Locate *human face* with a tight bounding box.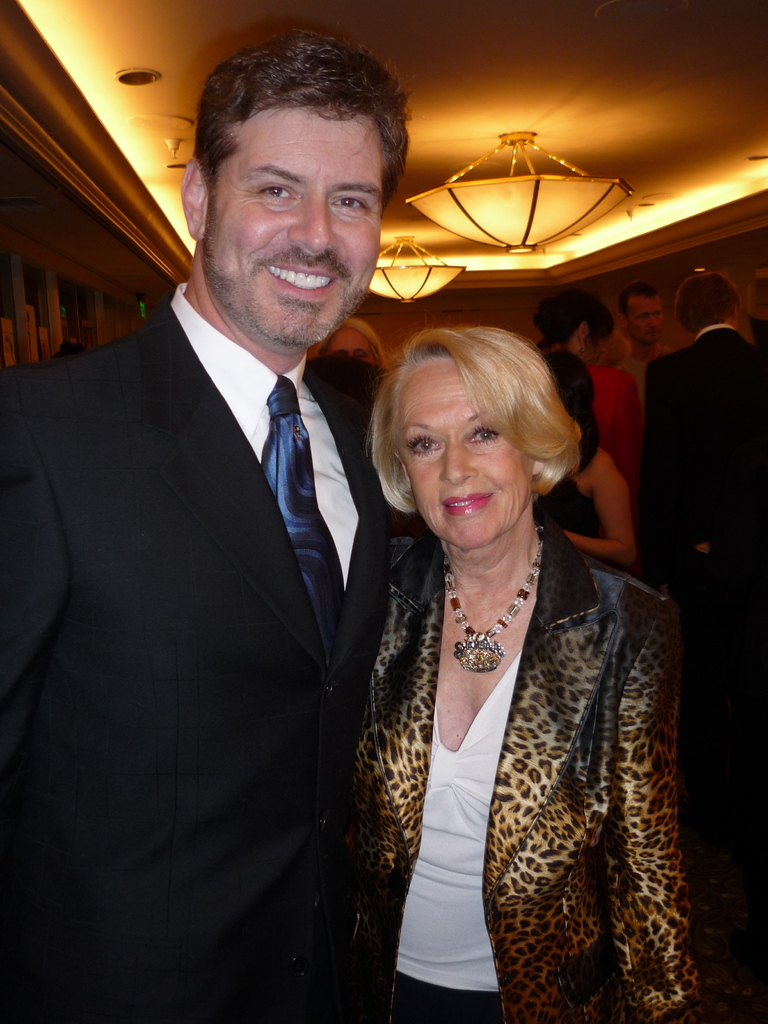
(211,108,379,340).
